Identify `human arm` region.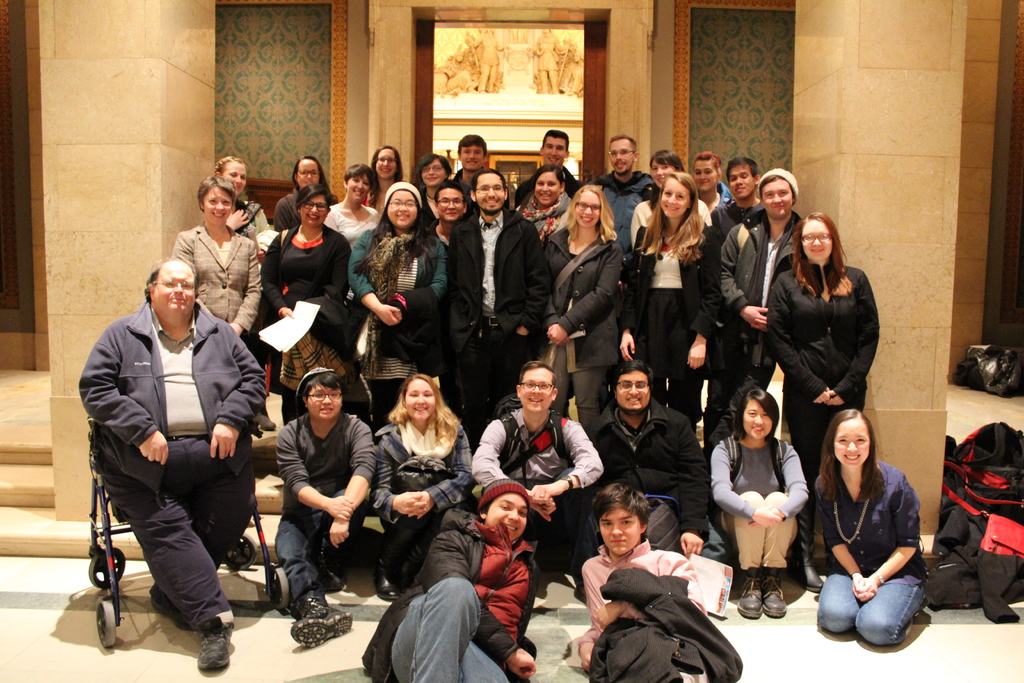
Region: x1=200, y1=320, x2=269, y2=461.
